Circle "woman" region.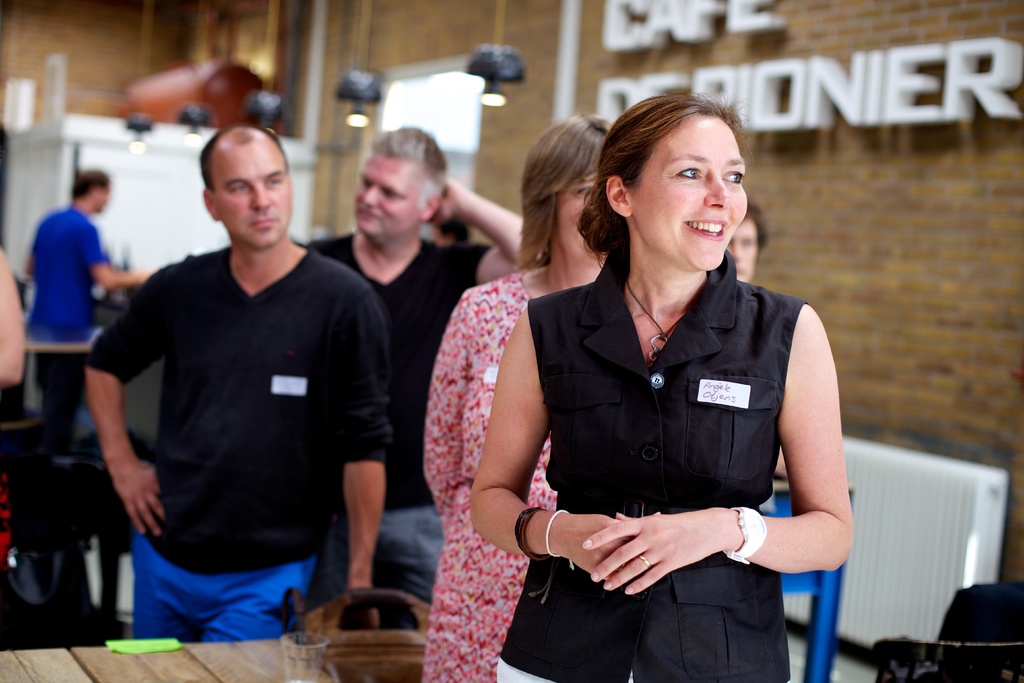
Region: 467,89,851,682.
